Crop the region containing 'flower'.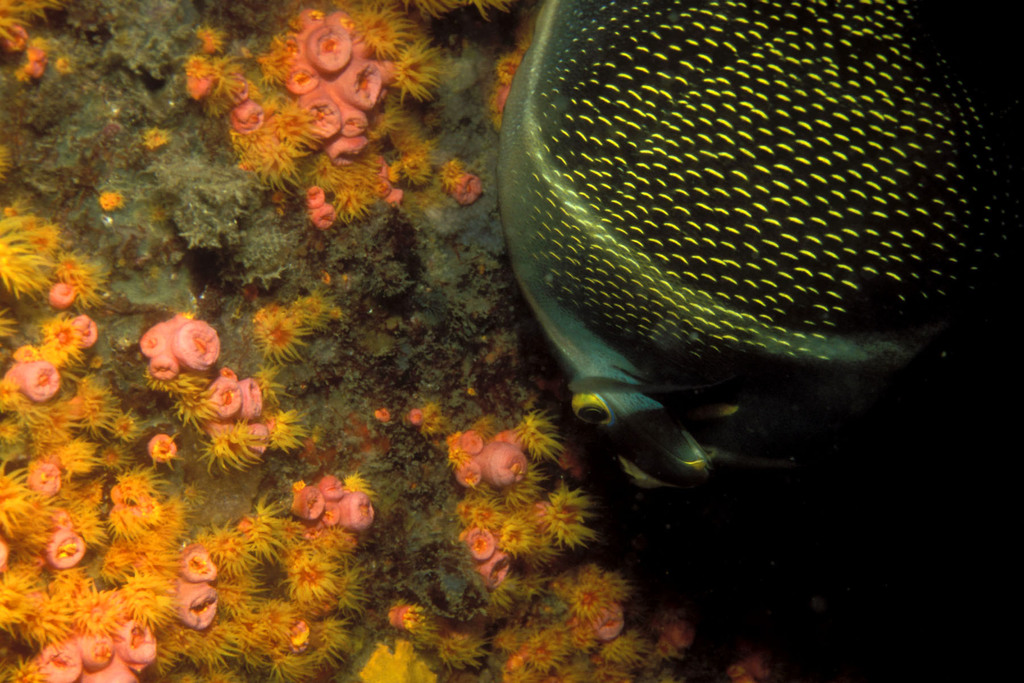
Crop region: rect(115, 618, 156, 664).
